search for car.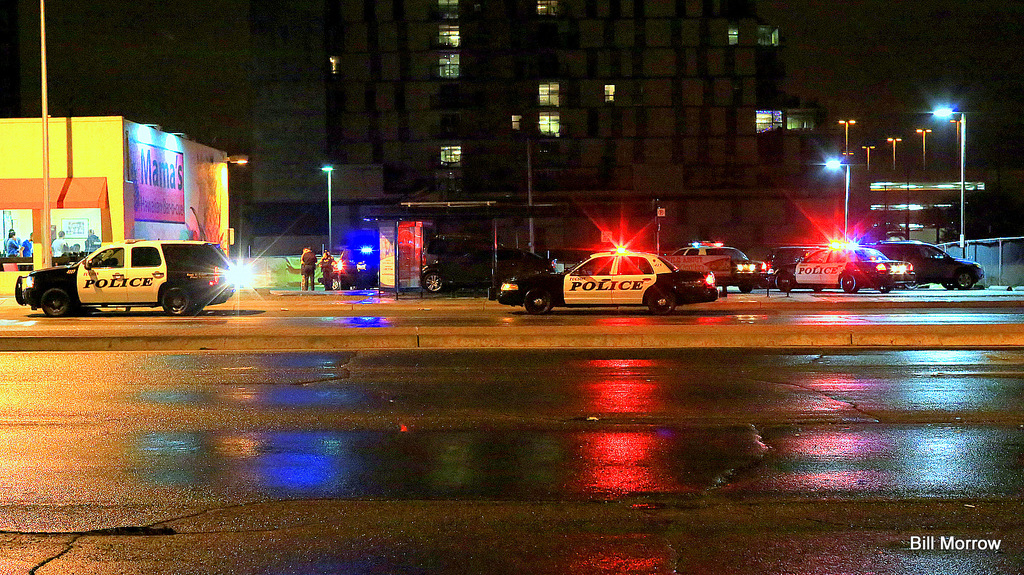
Found at [15, 226, 220, 313].
